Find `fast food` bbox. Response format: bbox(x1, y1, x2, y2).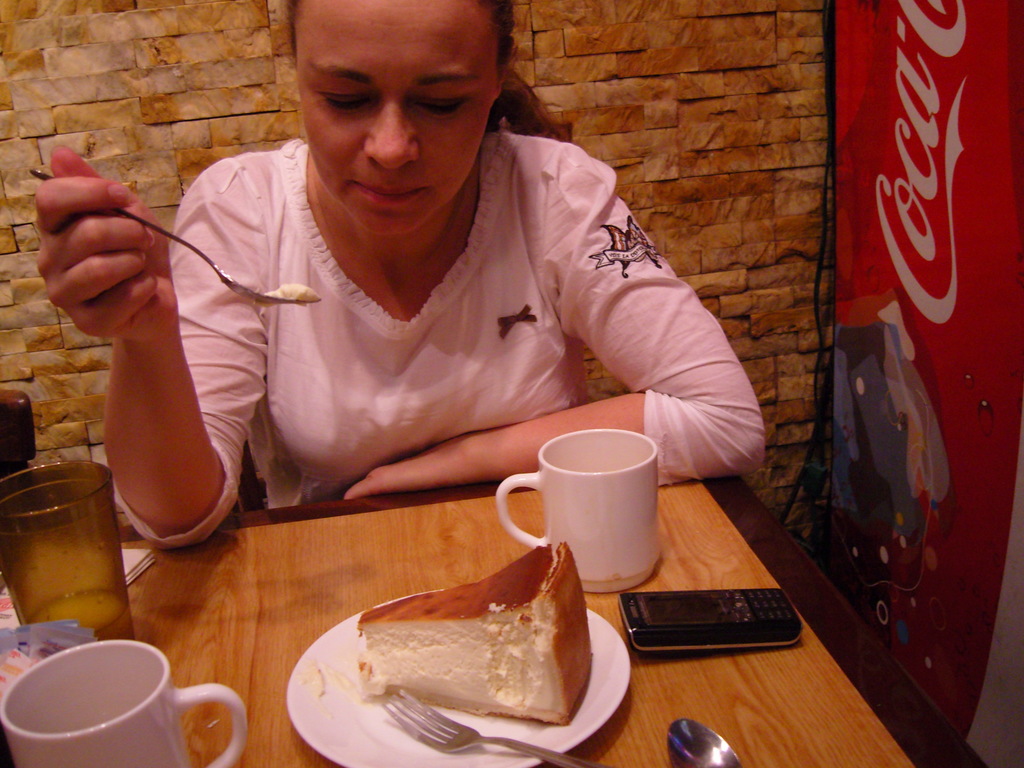
bbox(348, 538, 590, 732).
